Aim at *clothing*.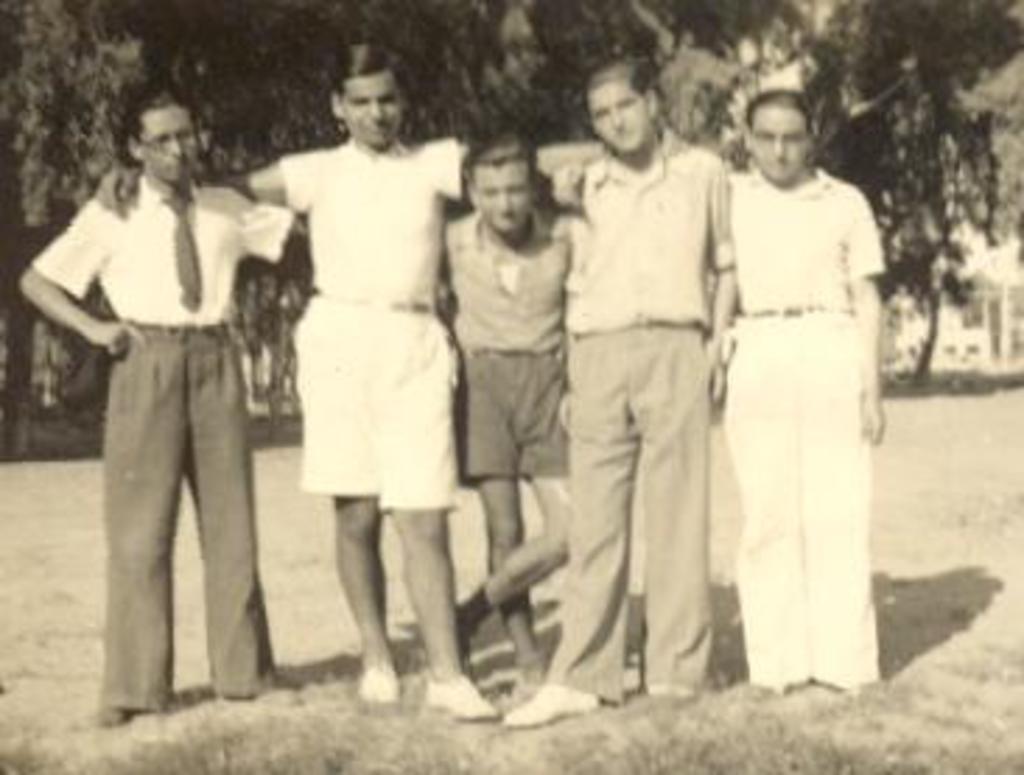
Aimed at BBox(25, 171, 285, 716).
